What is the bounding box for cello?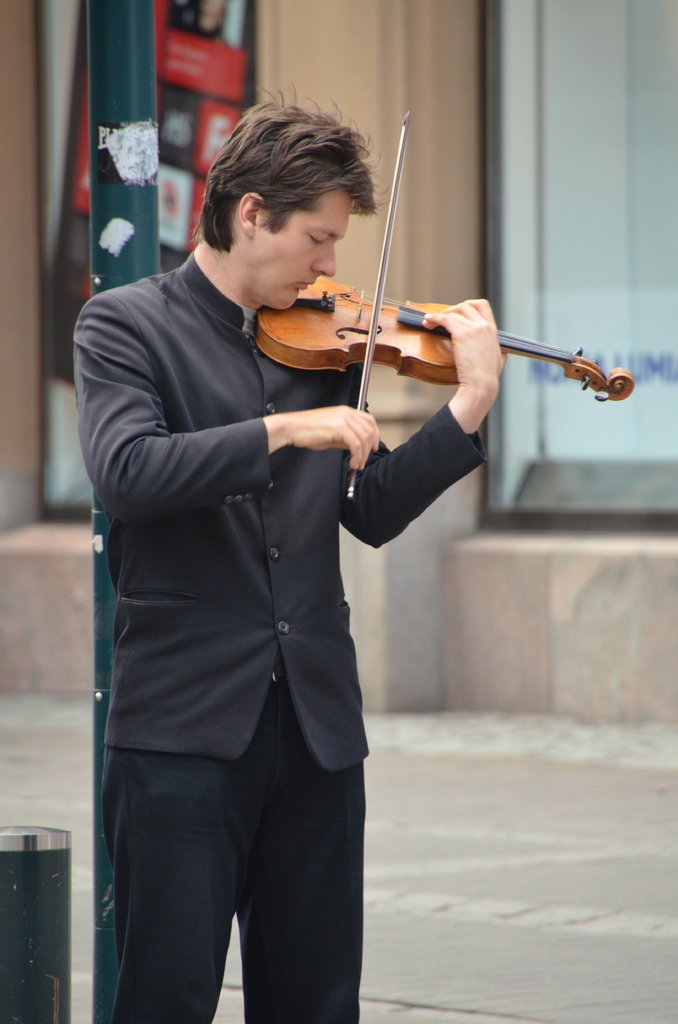
254:106:633:497.
